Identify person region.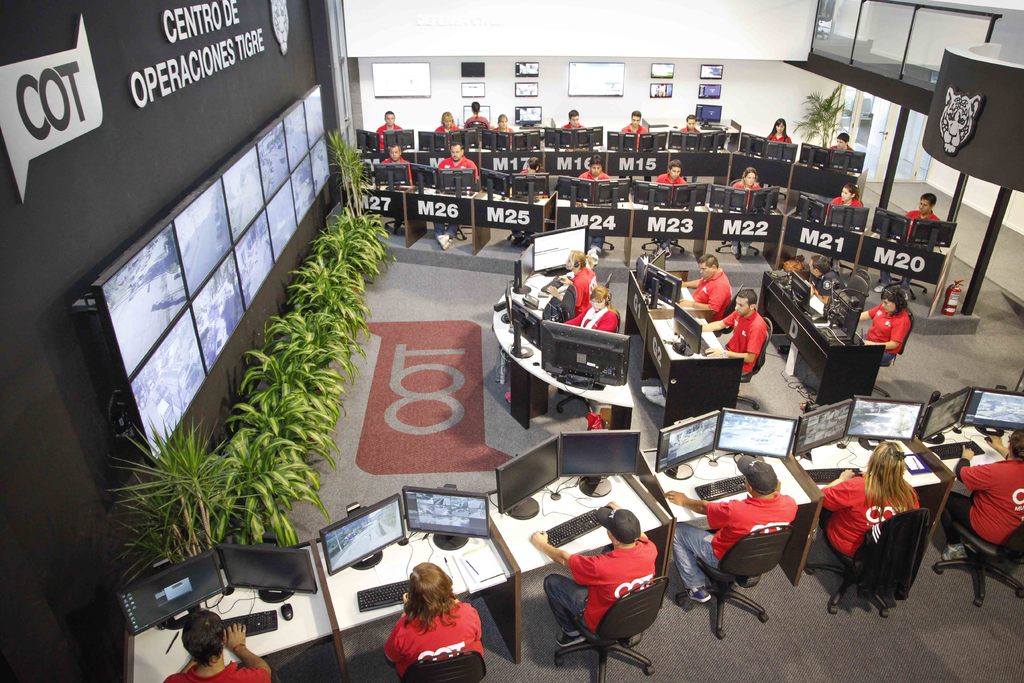
Region: BBox(950, 424, 1023, 558).
